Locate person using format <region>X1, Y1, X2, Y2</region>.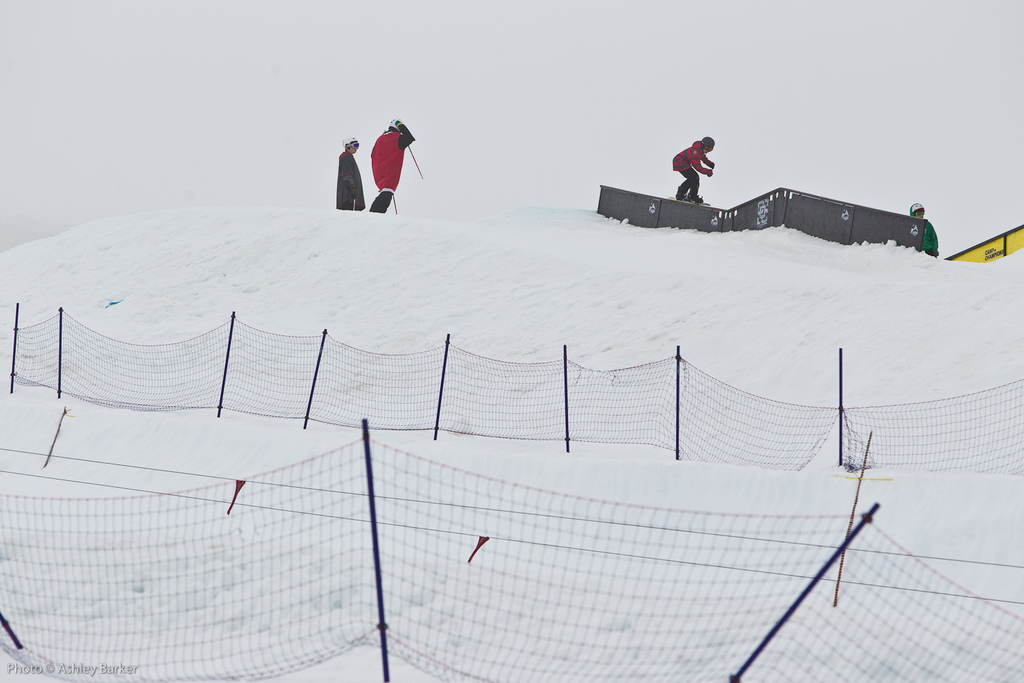
<region>360, 110, 414, 206</region>.
